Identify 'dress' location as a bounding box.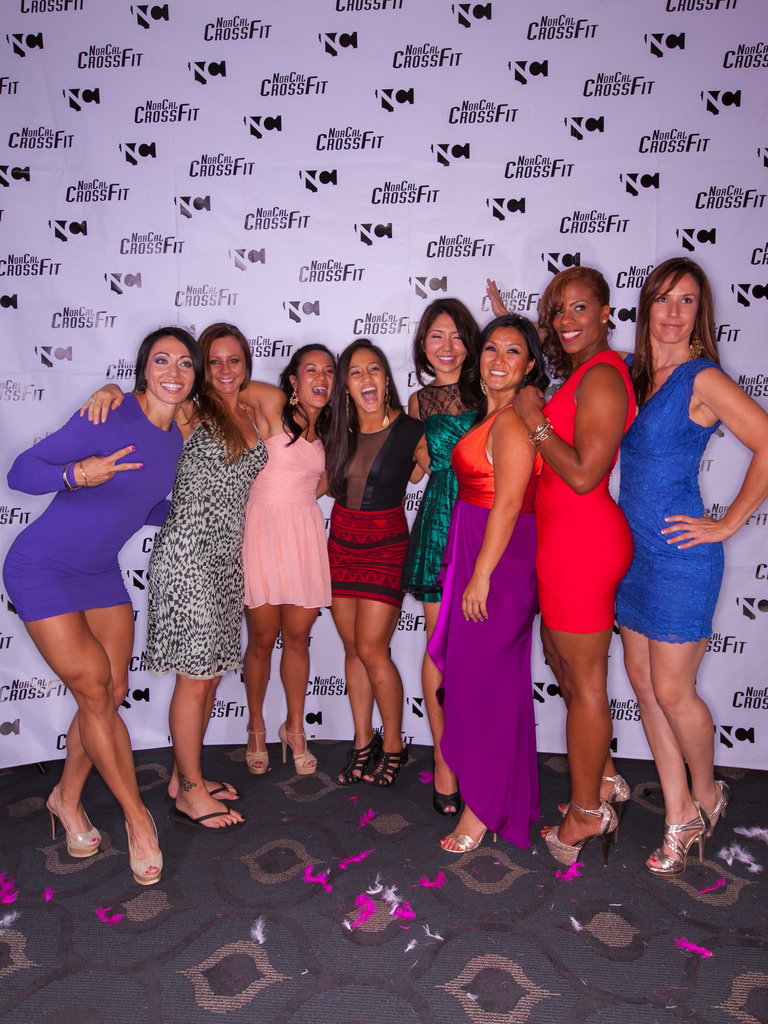
[241, 429, 334, 608].
